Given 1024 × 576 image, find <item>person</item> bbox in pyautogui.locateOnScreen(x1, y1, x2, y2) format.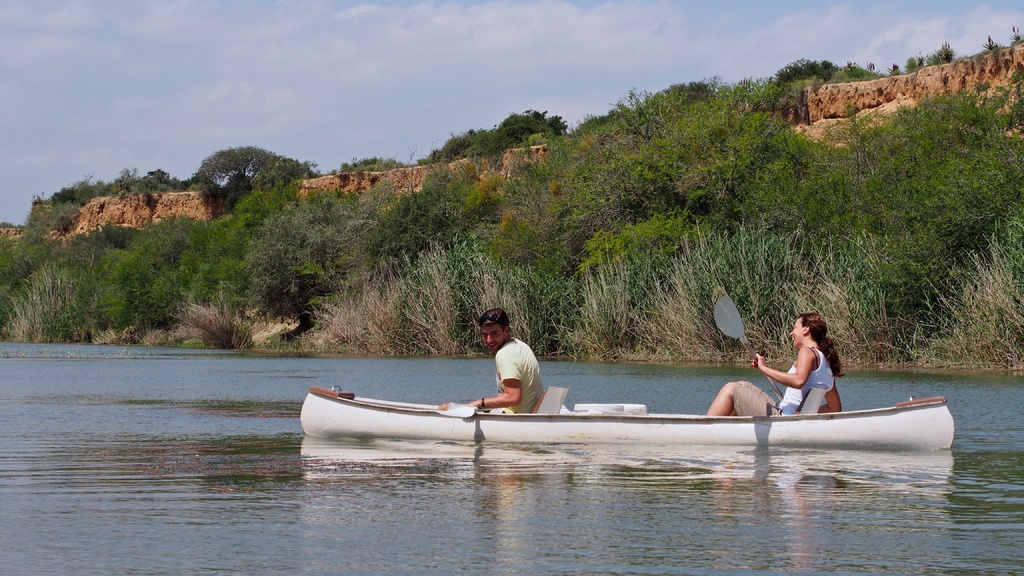
pyautogui.locateOnScreen(705, 309, 845, 419).
